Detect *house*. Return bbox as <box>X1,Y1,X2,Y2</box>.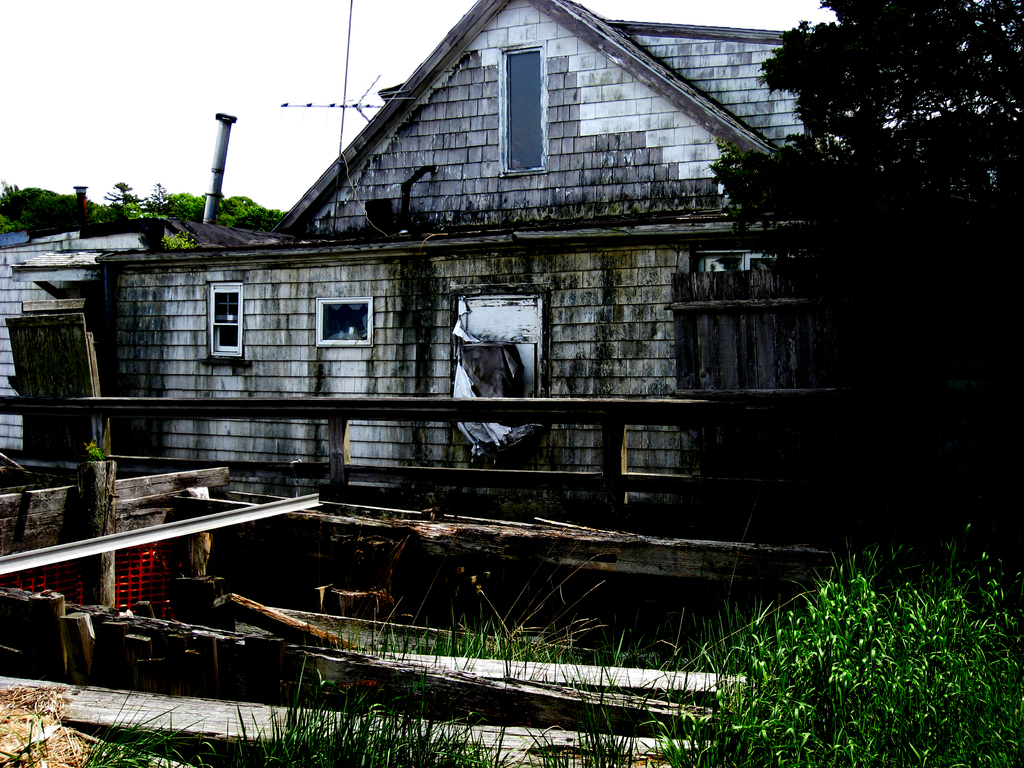
<box>0,0,991,502</box>.
